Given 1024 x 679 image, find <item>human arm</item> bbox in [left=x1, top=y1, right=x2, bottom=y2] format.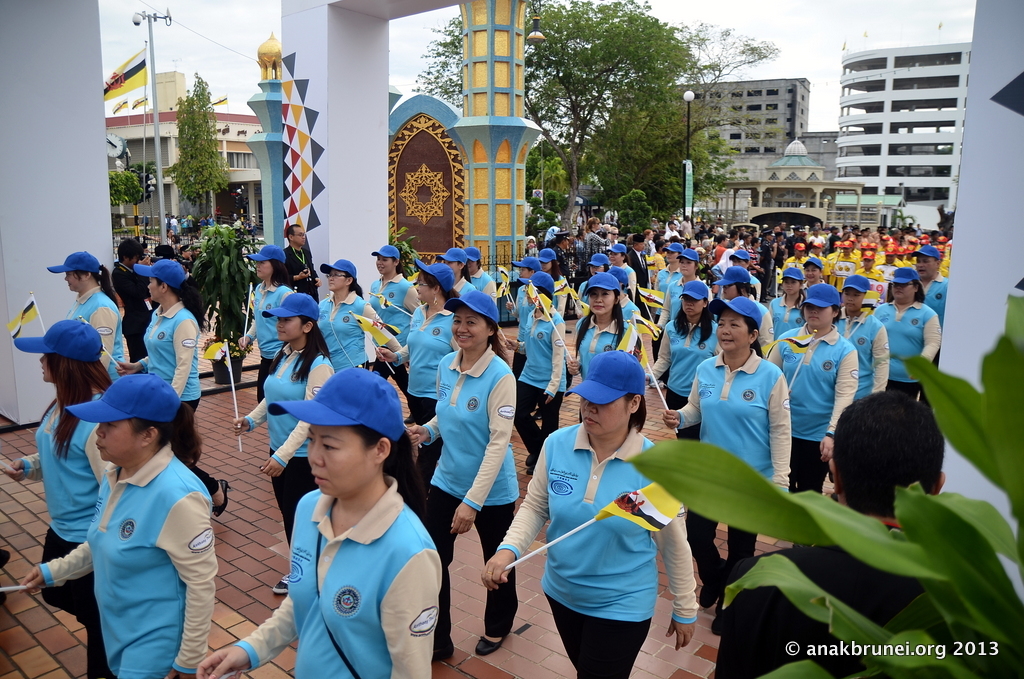
[left=650, top=504, right=700, bottom=651].
